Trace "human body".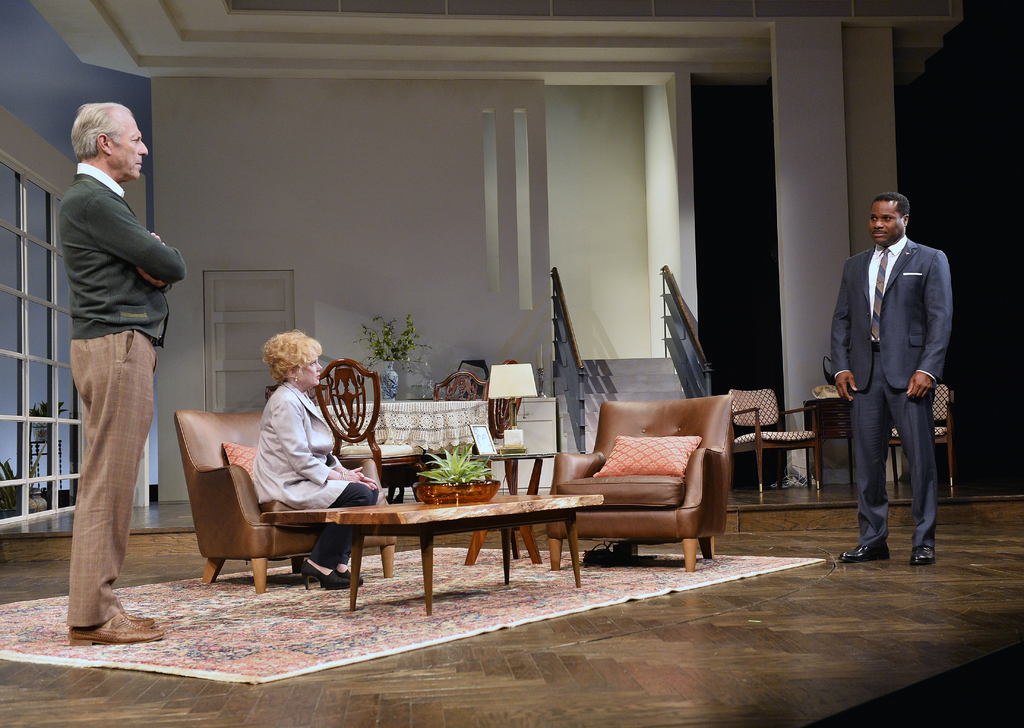
Traced to <region>836, 191, 952, 562</region>.
